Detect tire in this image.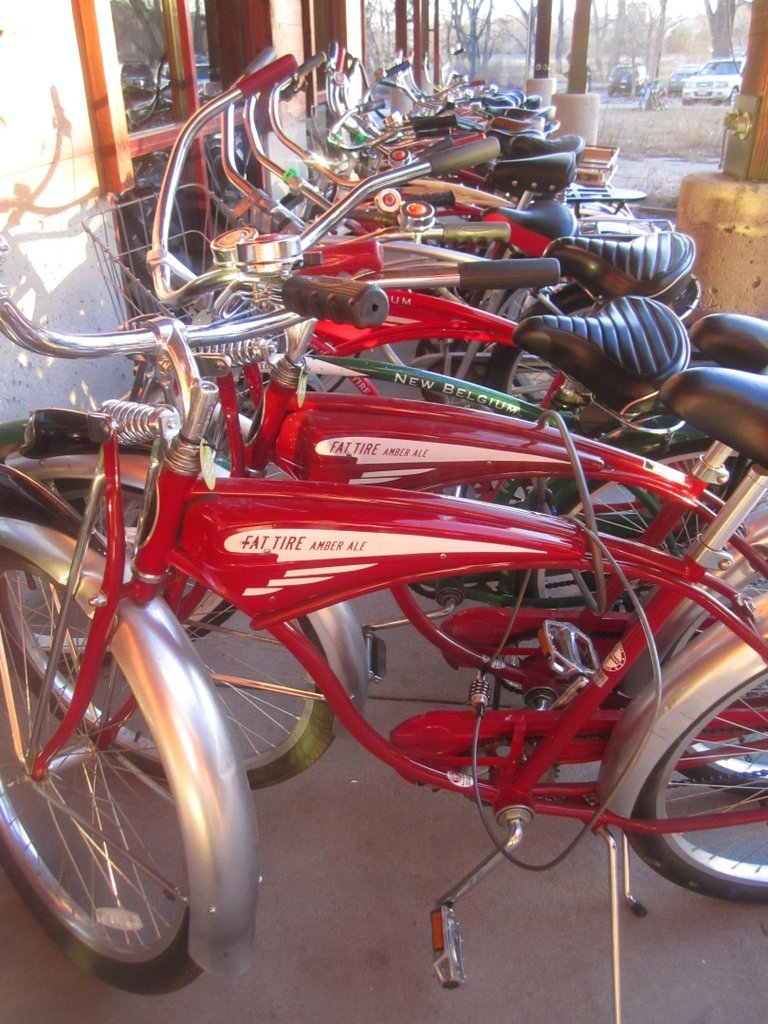
Detection: 540,409,767,657.
